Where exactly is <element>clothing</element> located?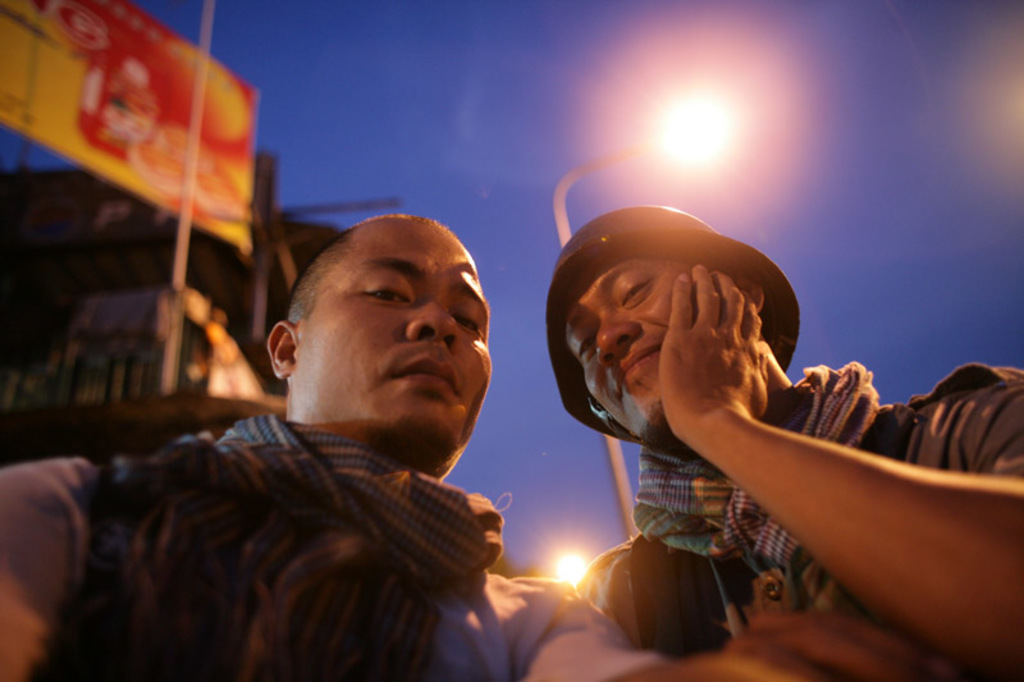
Its bounding box is x1=0 y1=406 x2=628 y2=673.
